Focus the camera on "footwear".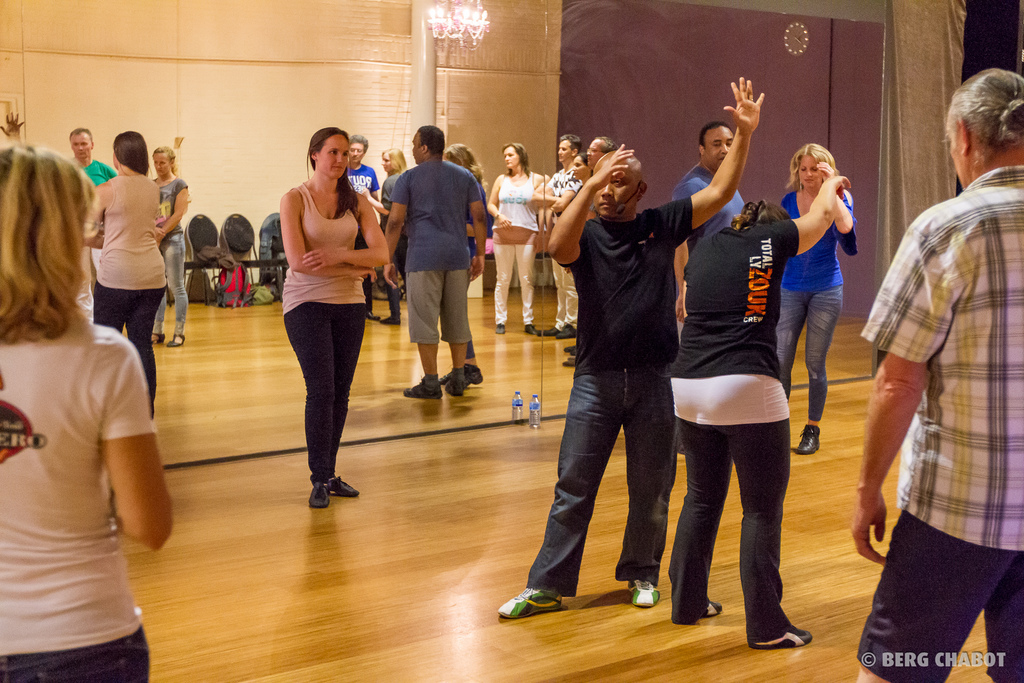
Focus region: (564,354,579,367).
